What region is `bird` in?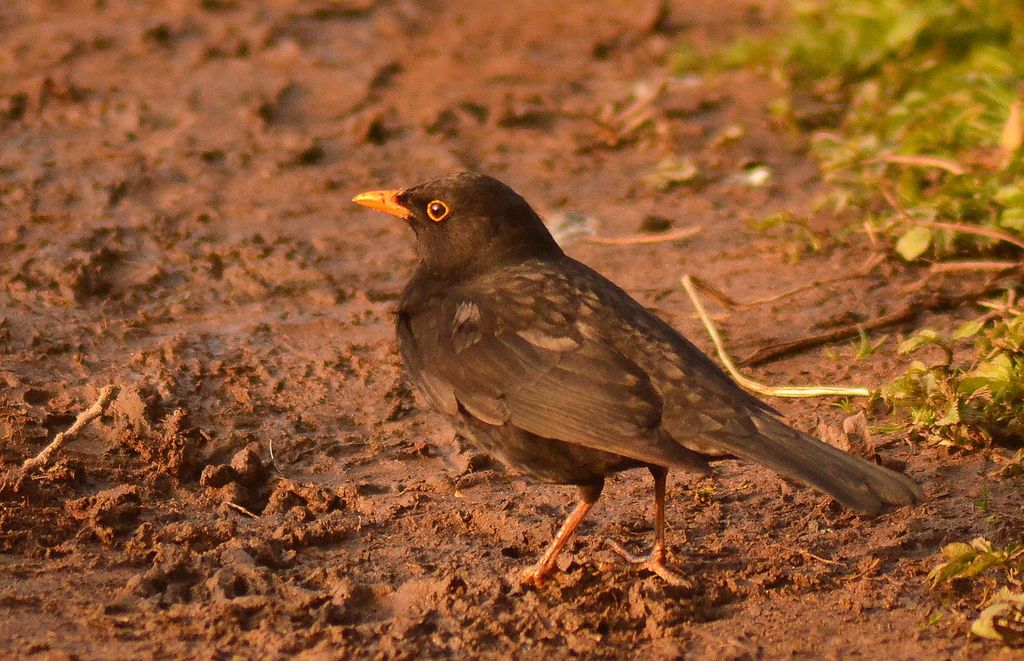
(349,171,909,579).
